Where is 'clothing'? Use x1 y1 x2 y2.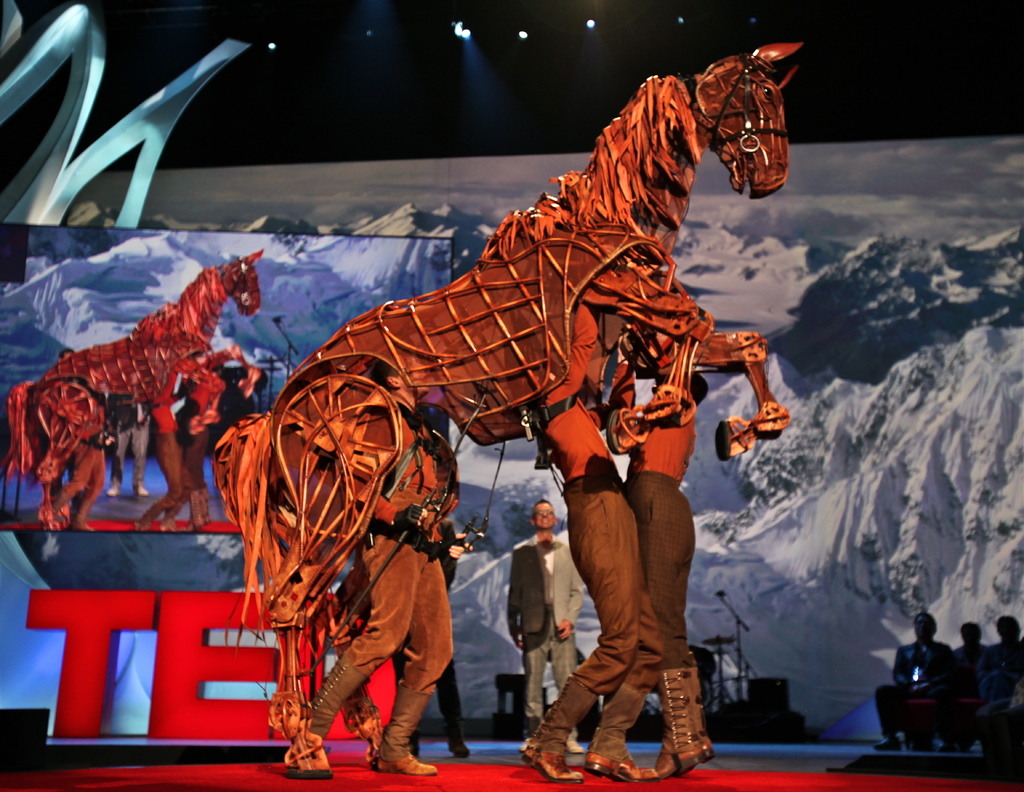
871 637 948 745.
